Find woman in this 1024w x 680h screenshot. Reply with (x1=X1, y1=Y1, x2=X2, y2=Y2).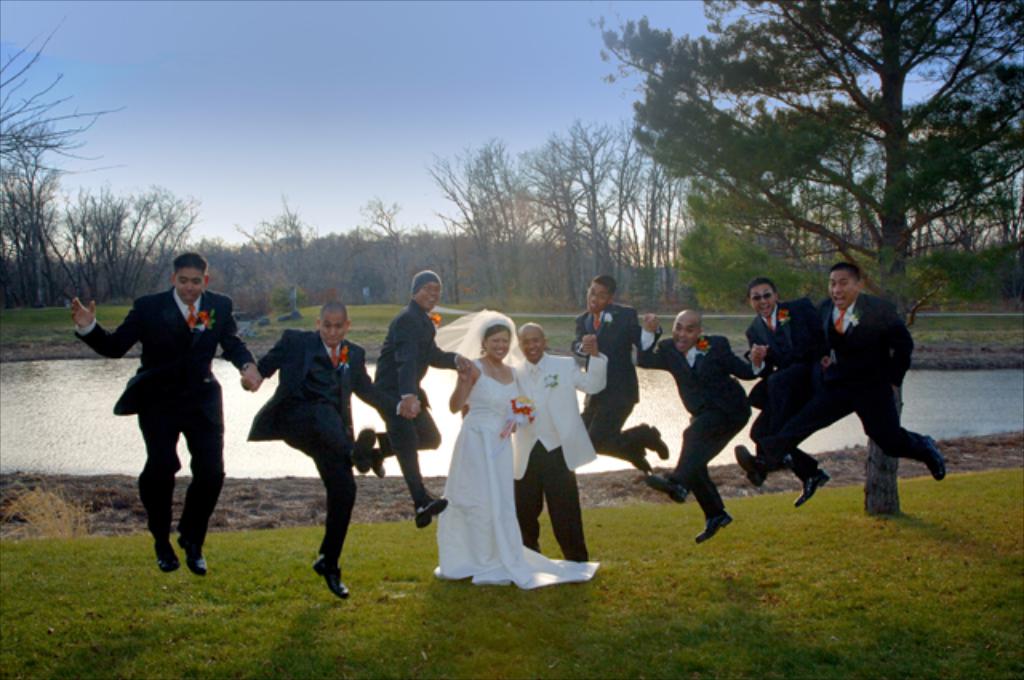
(x1=435, y1=309, x2=533, y2=587).
